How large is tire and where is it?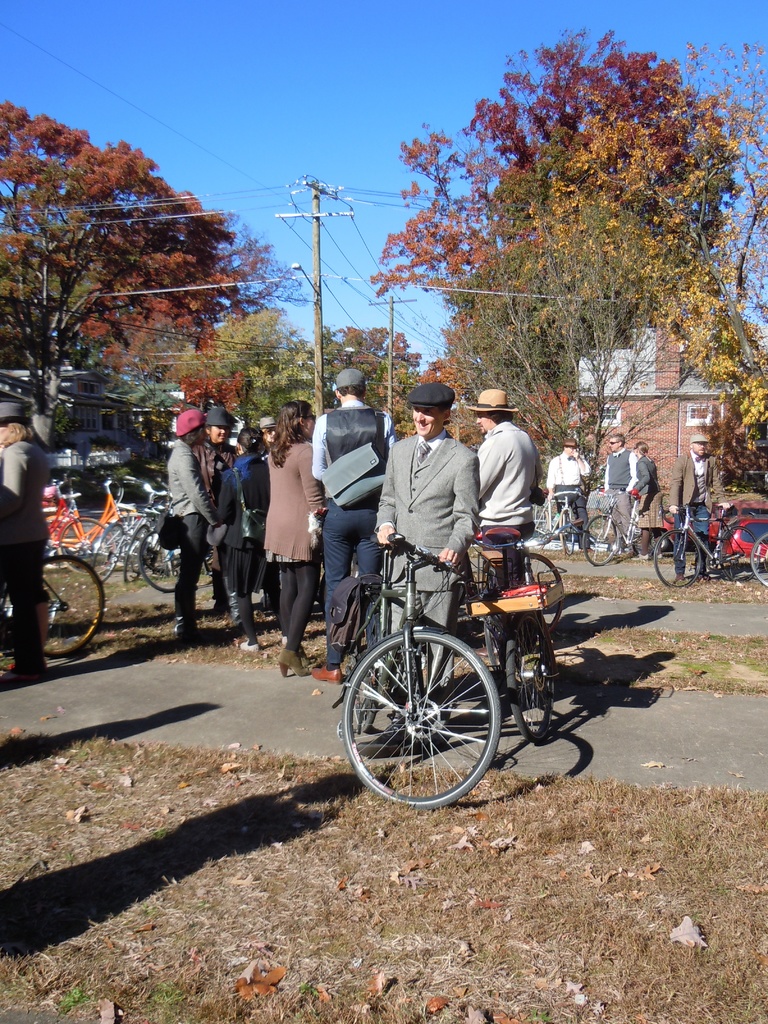
Bounding box: <region>102, 519, 124, 568</region>.
